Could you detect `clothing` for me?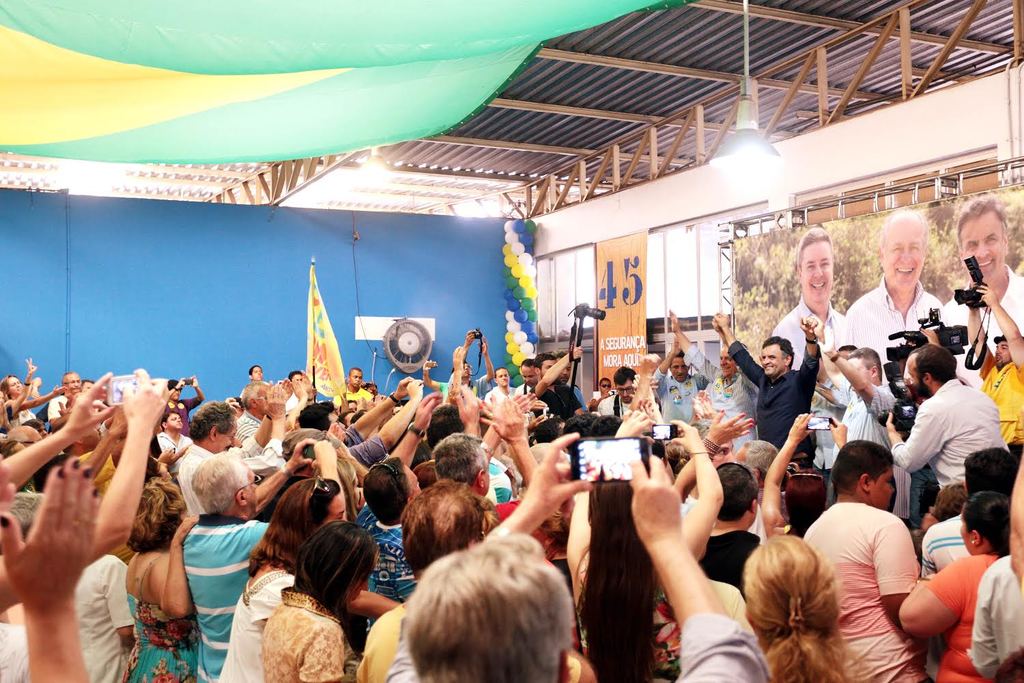
Detection result: box(653, 365, 694, 438).
